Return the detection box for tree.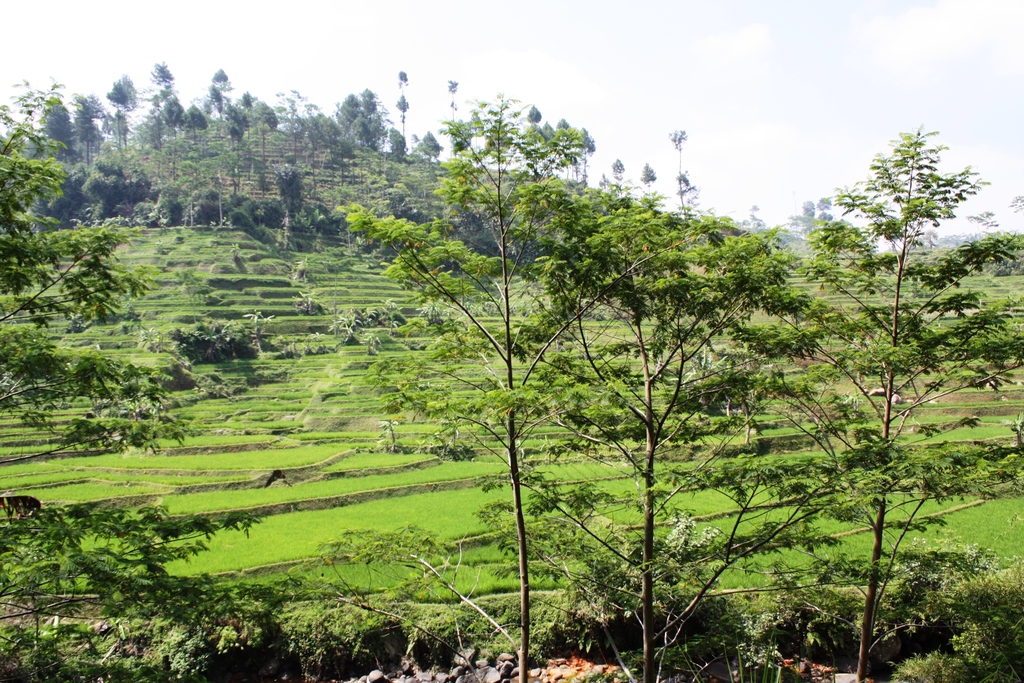
0 82 257 682.
